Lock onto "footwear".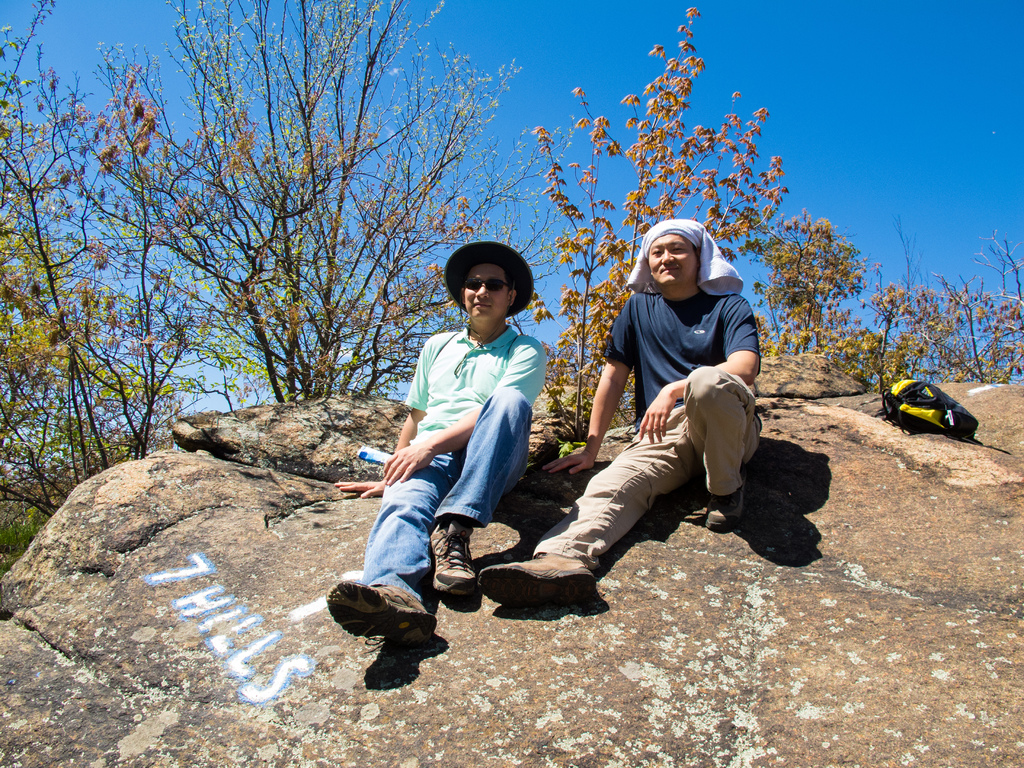
Locked: (x1=472, y1=550, x2=593, y2=604).
